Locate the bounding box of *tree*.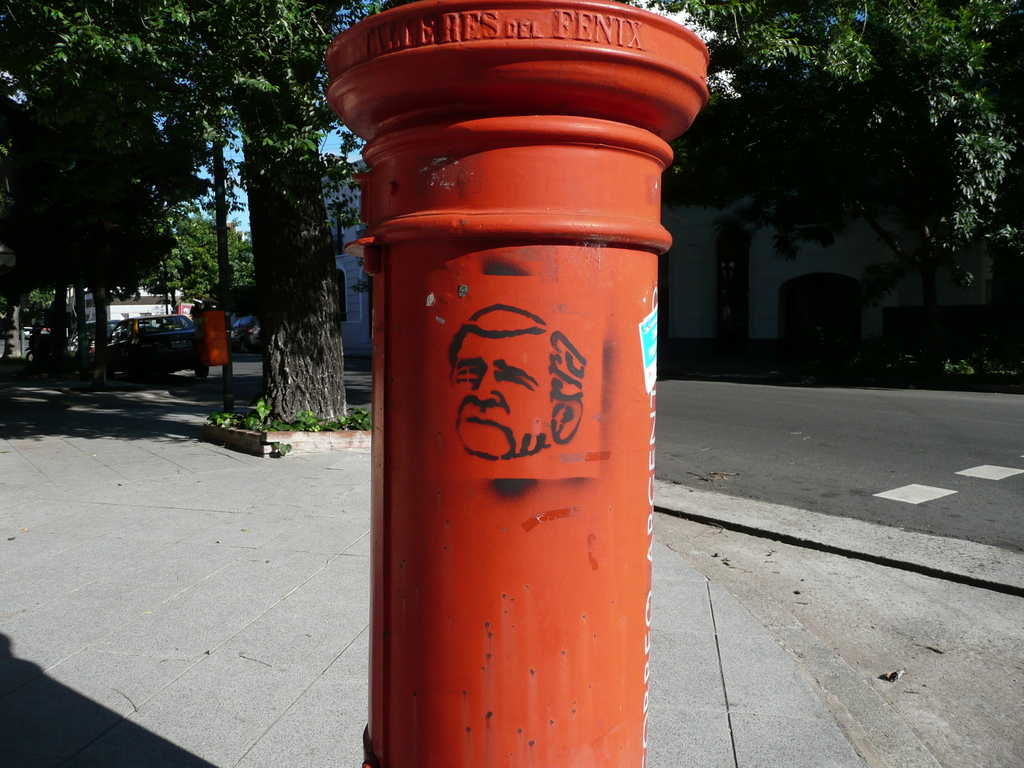
Bounding box: BBox(616, 0, 1023, 352).
